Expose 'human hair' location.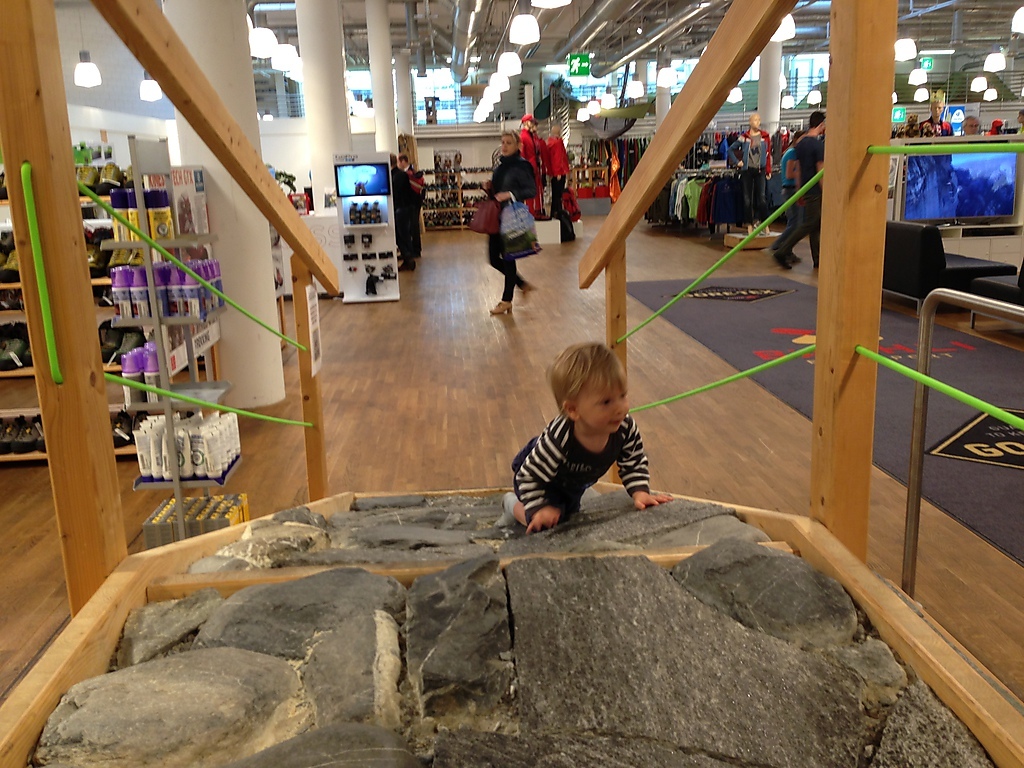
Exposed at box=[930, 96, 944, 106].
